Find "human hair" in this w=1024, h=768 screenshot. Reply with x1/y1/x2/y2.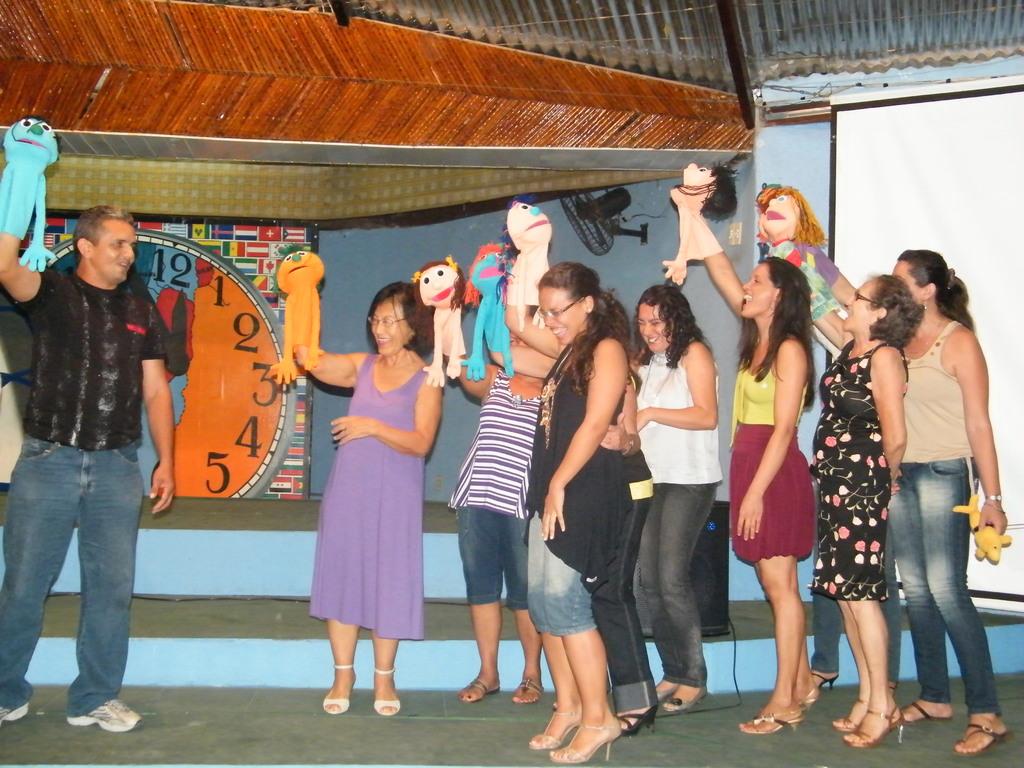
728/256/820/406.
